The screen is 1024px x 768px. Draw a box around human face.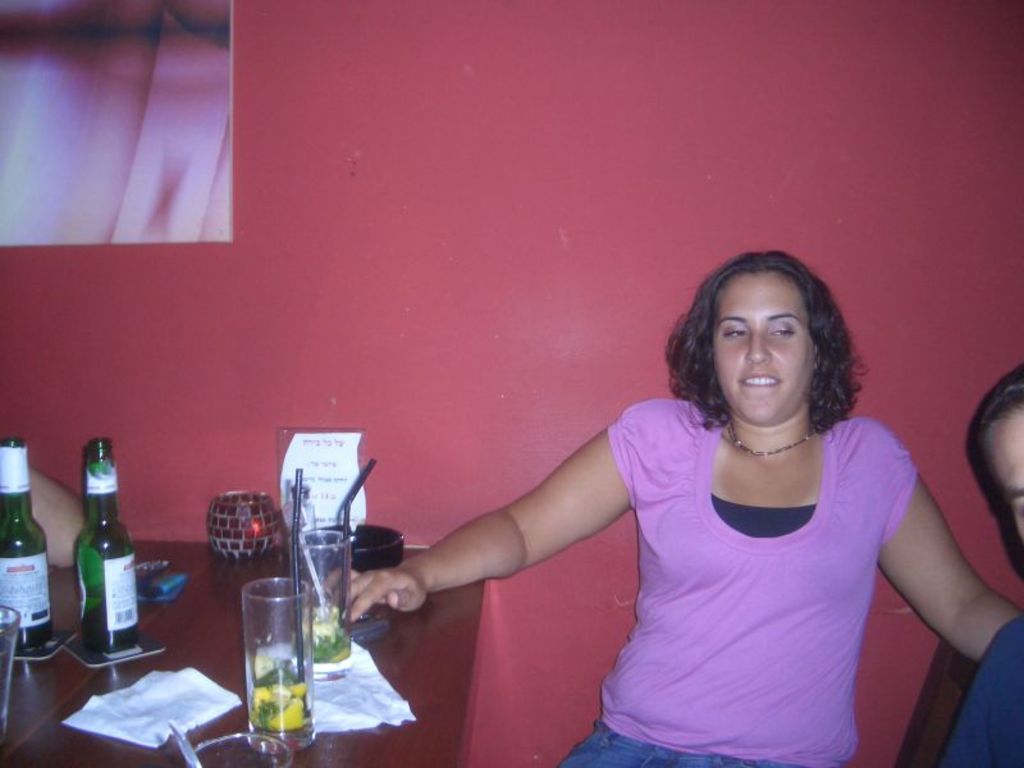
(x1=709, y1=265, x2=814, y2=419).
